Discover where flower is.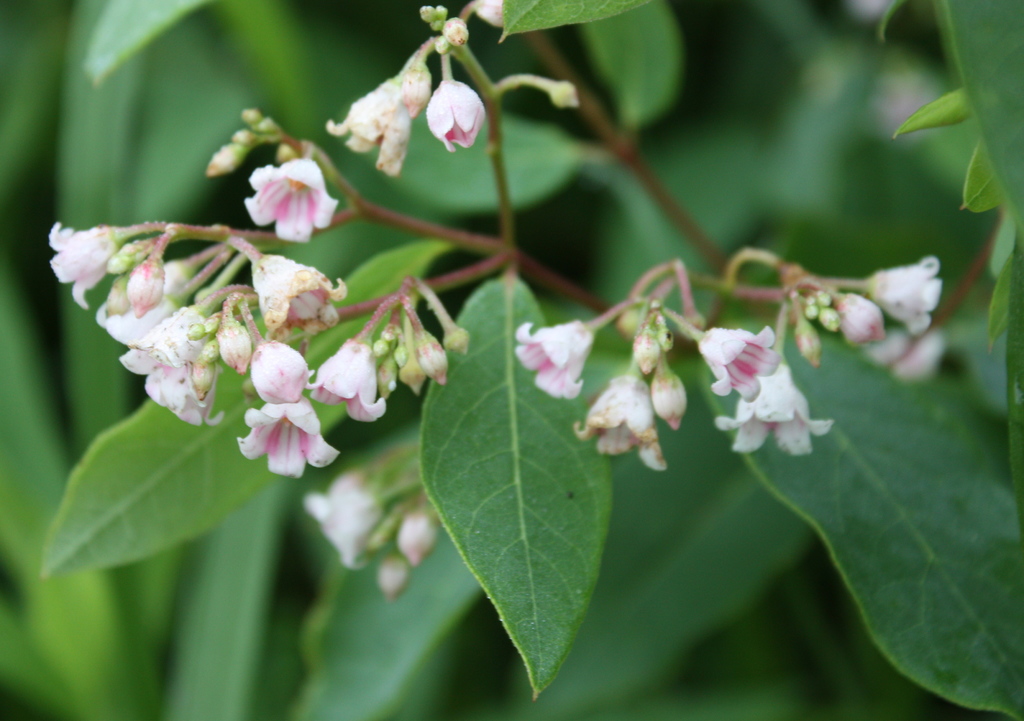
Discovered at box(324, 61, 437, 175).
